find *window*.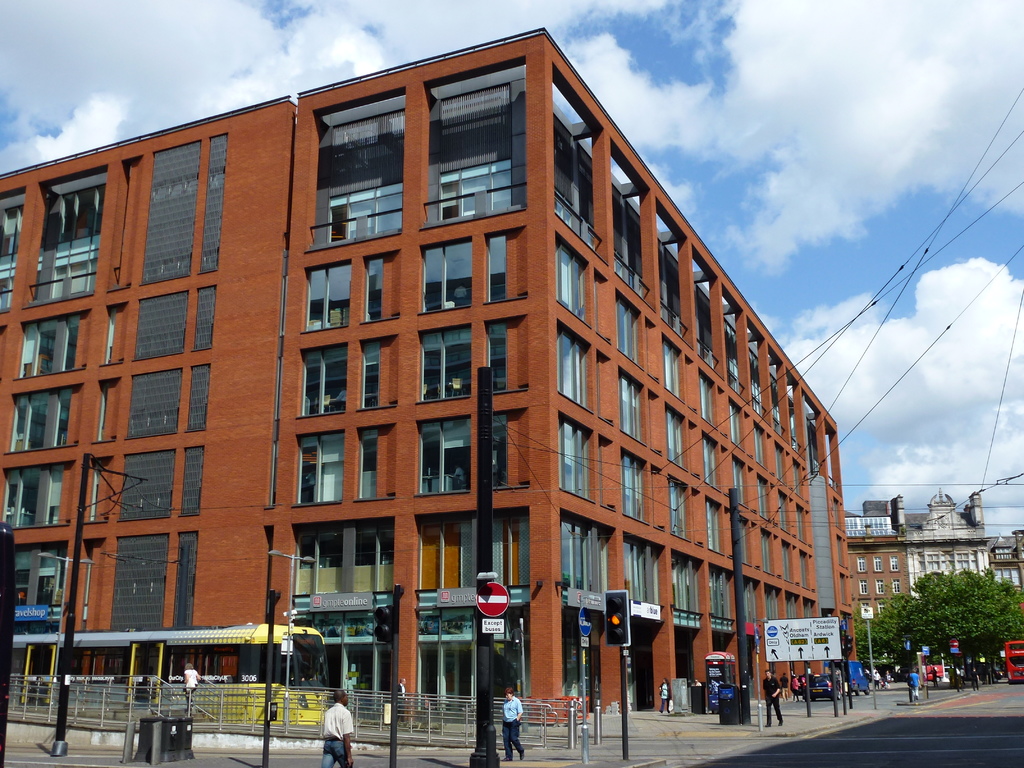
(410, 321, 475, 398).
